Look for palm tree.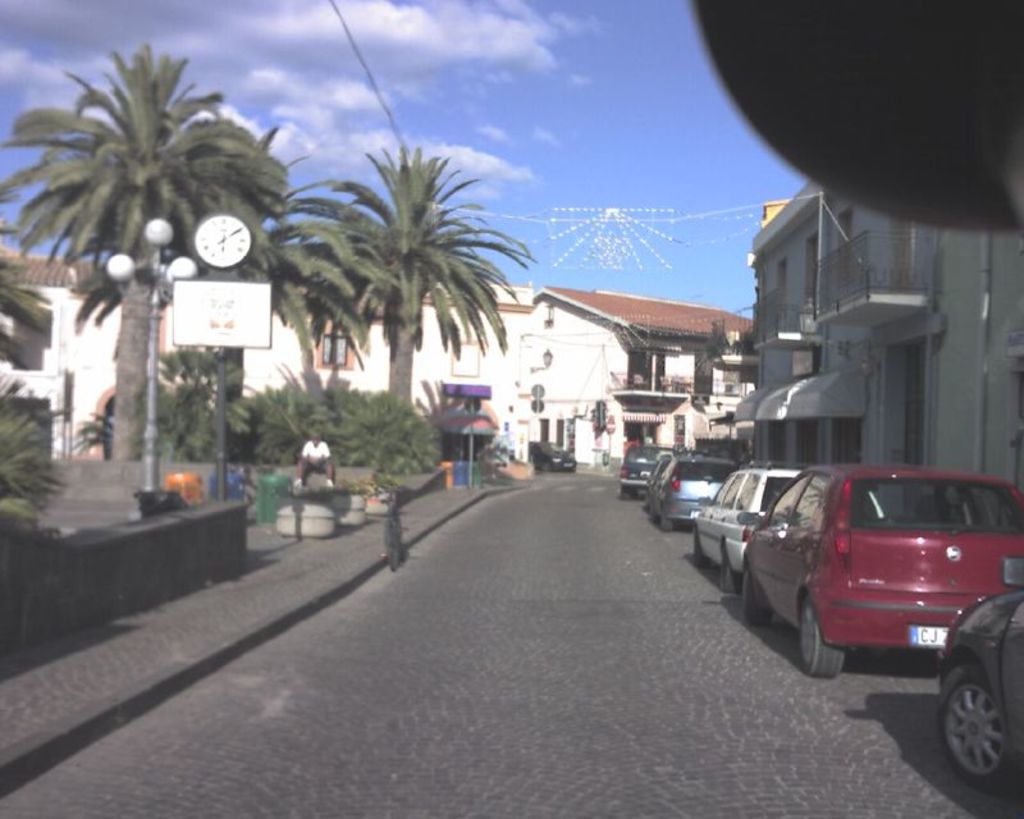
Found: <region>0, 47, 294, 468</region>.
